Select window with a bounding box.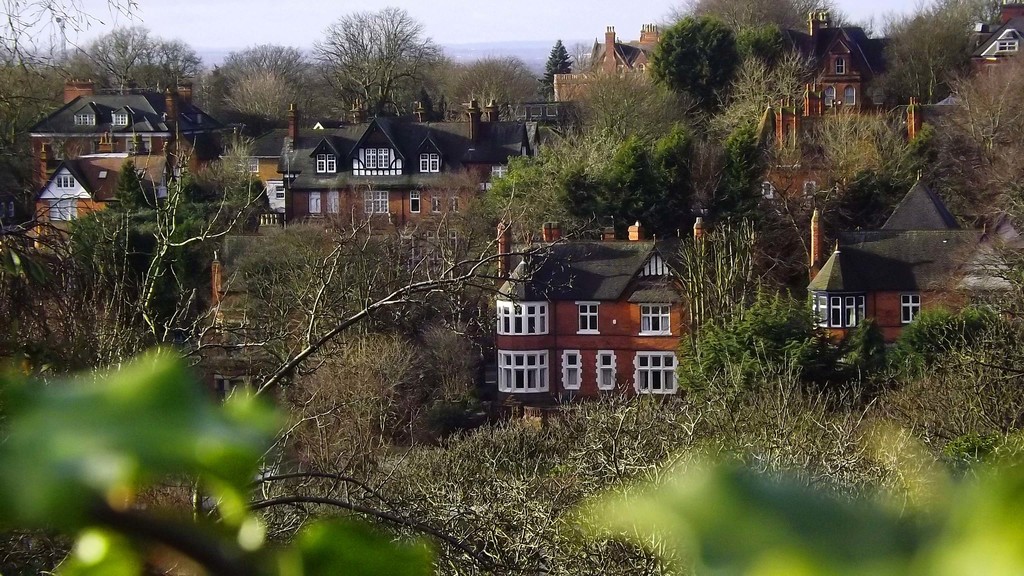
Rect(112, 113, 131, 127).
